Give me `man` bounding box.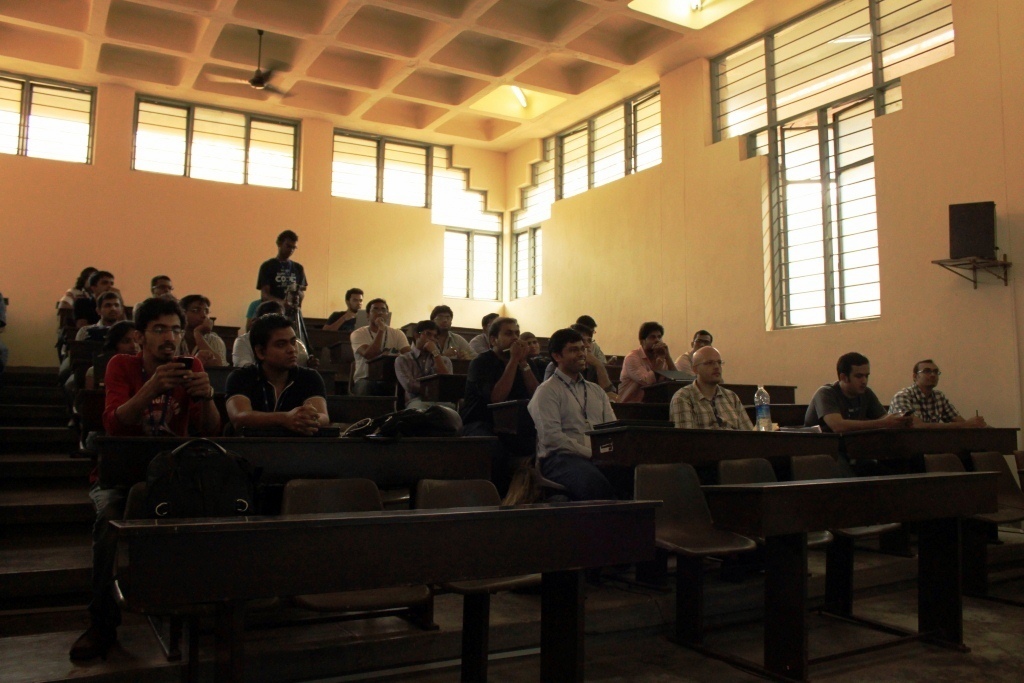
65:272:120:334.
